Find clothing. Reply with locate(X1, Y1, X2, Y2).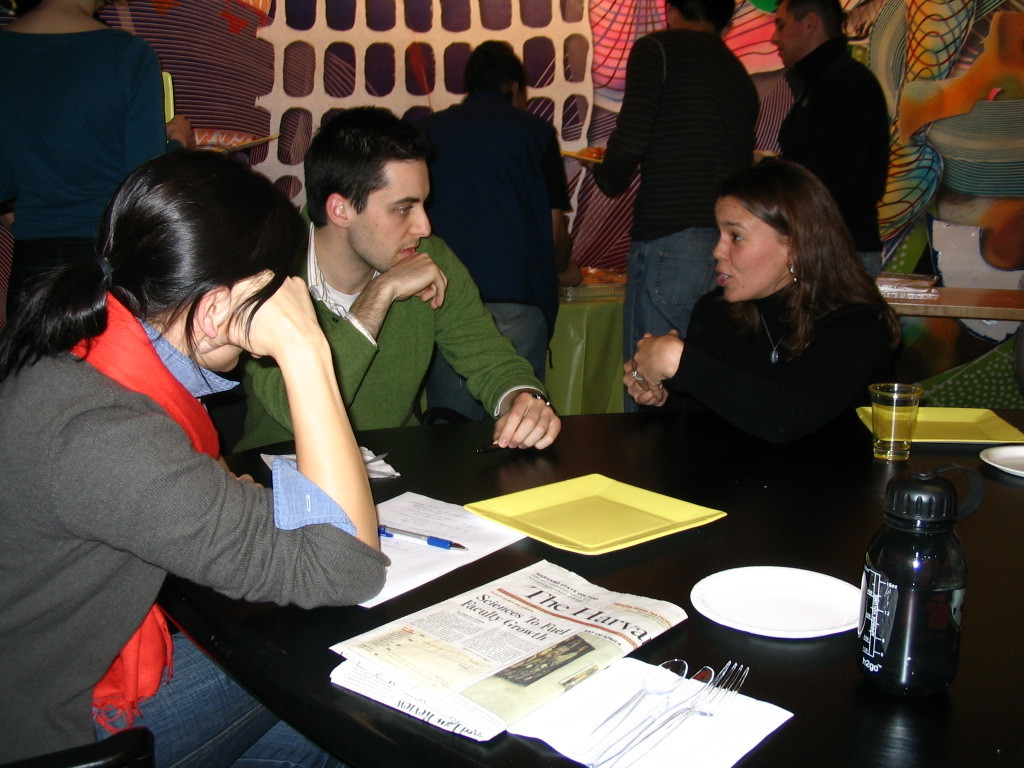
locate(671, 270, 901, 416).
